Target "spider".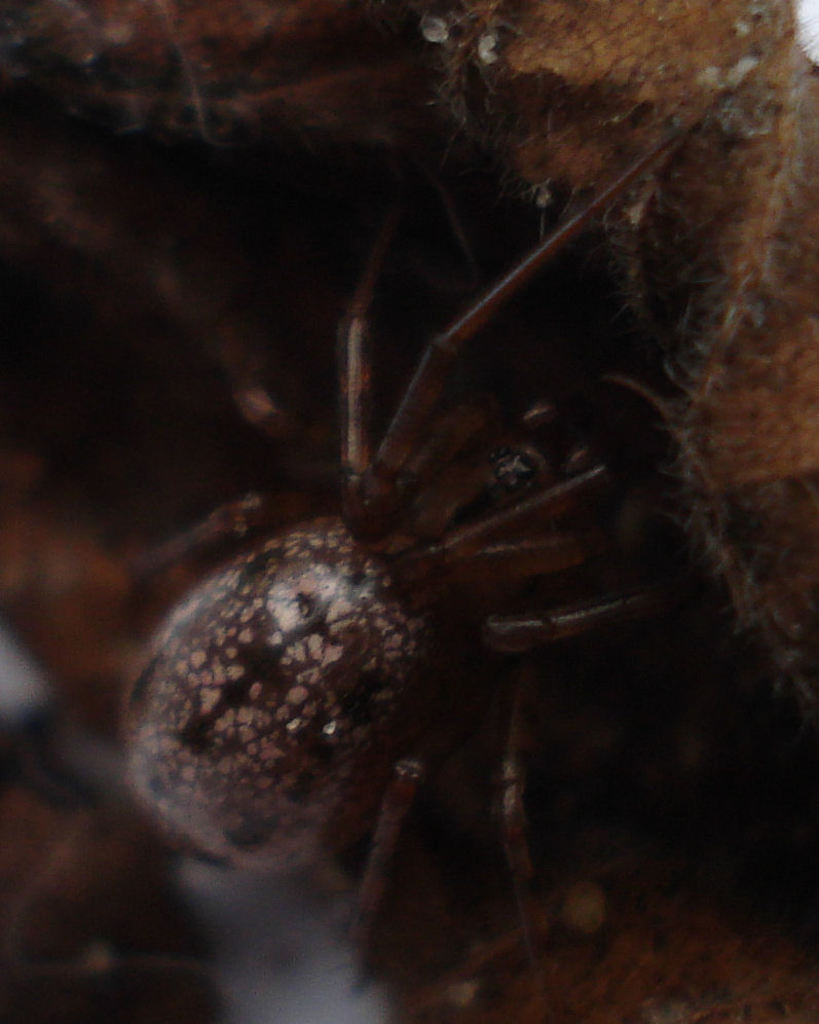
Target region: x1=66 y1=75 x2=750 y2=1003.
